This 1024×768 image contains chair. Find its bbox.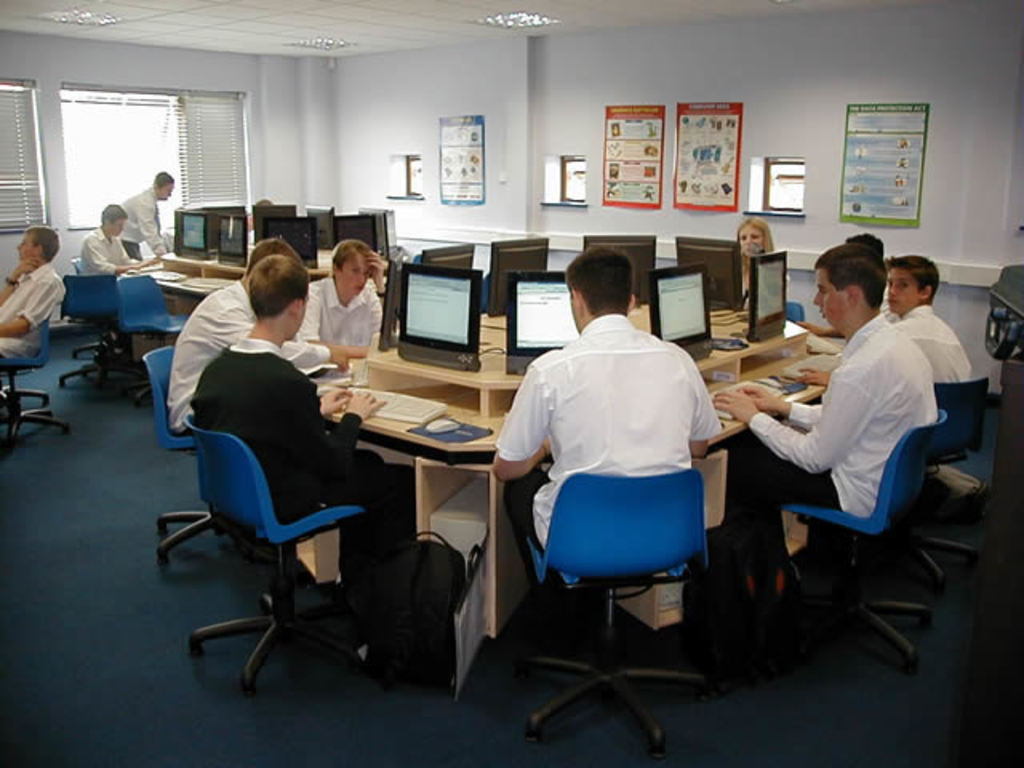
left=3, top=310, right=74, bottom=445.
